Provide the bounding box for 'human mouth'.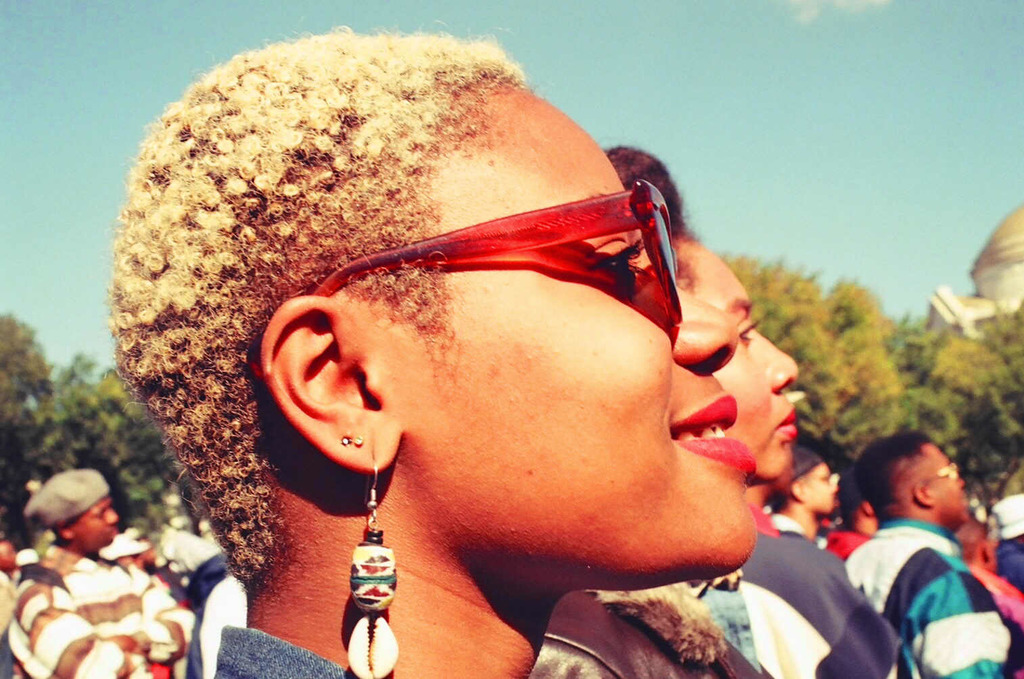
Rect(673, 391, 762, 485).
